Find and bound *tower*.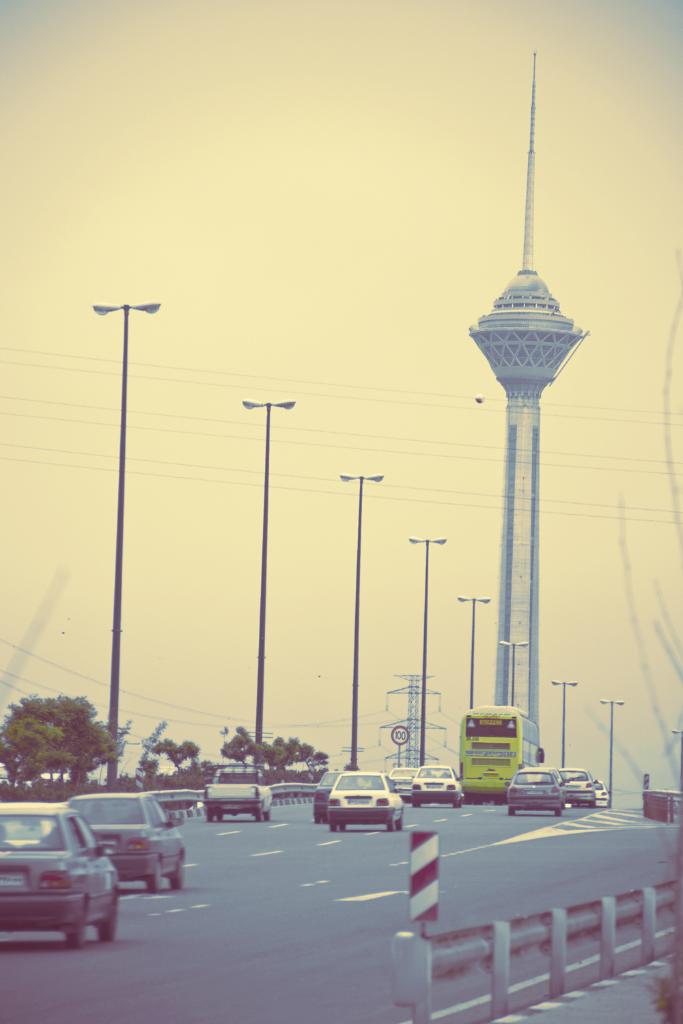
Bound: rect(457, 42, 592, 789).
